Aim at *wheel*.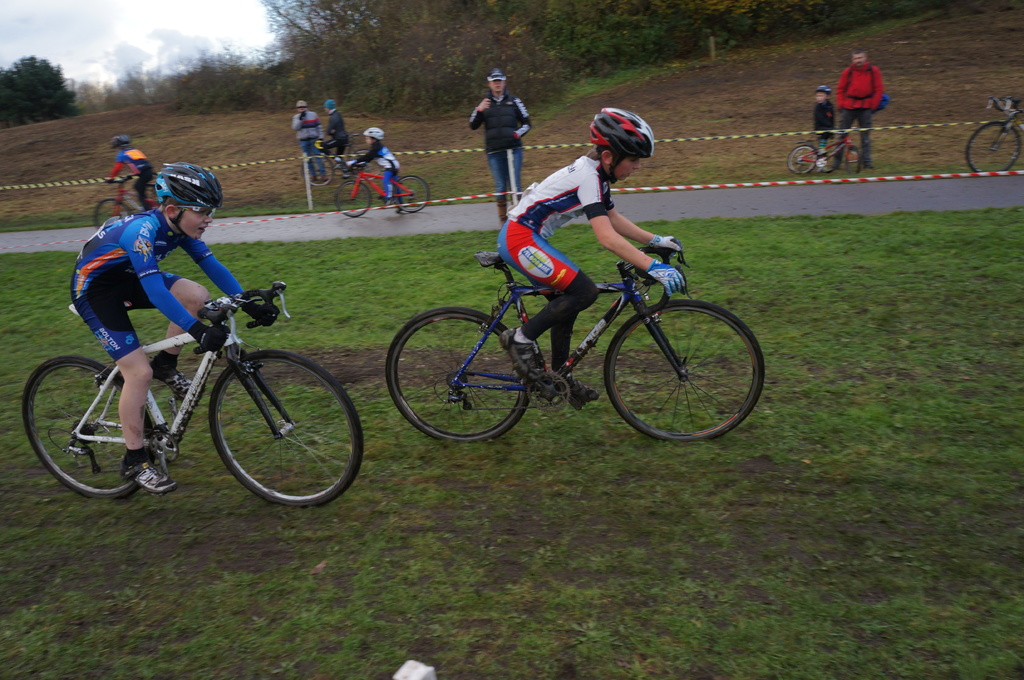
Aimed at <region>787, 145, 817, 177</region>.
